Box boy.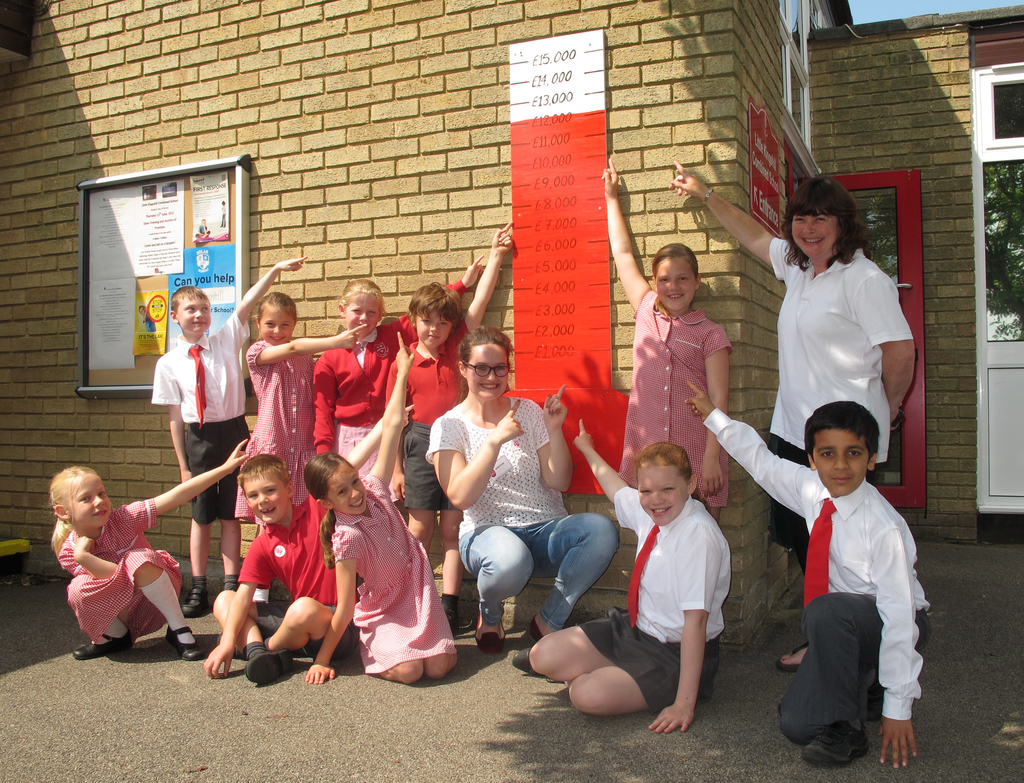
crop(685, 386, 930, 771).
